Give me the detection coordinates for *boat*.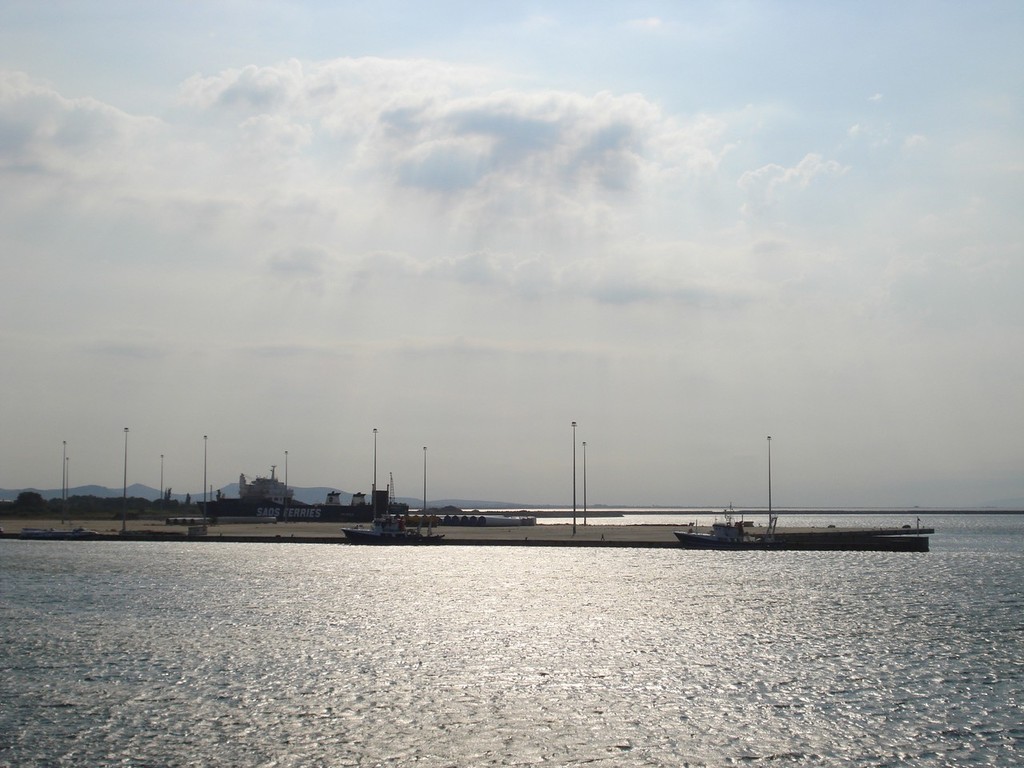
[22,523,100,541].
